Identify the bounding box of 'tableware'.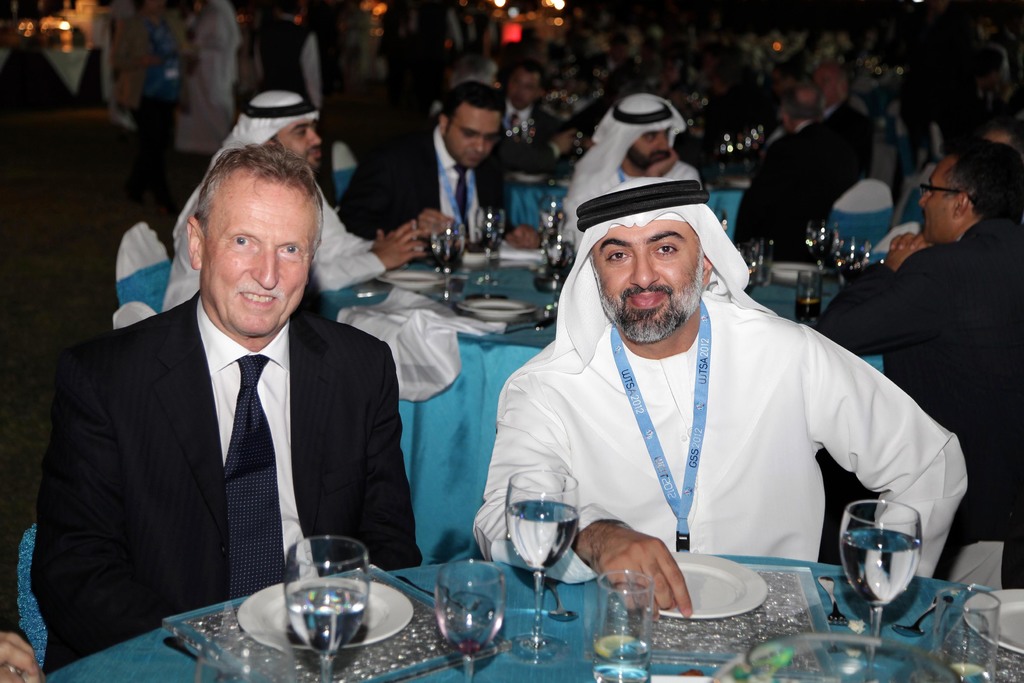
[793,270,824,323].
